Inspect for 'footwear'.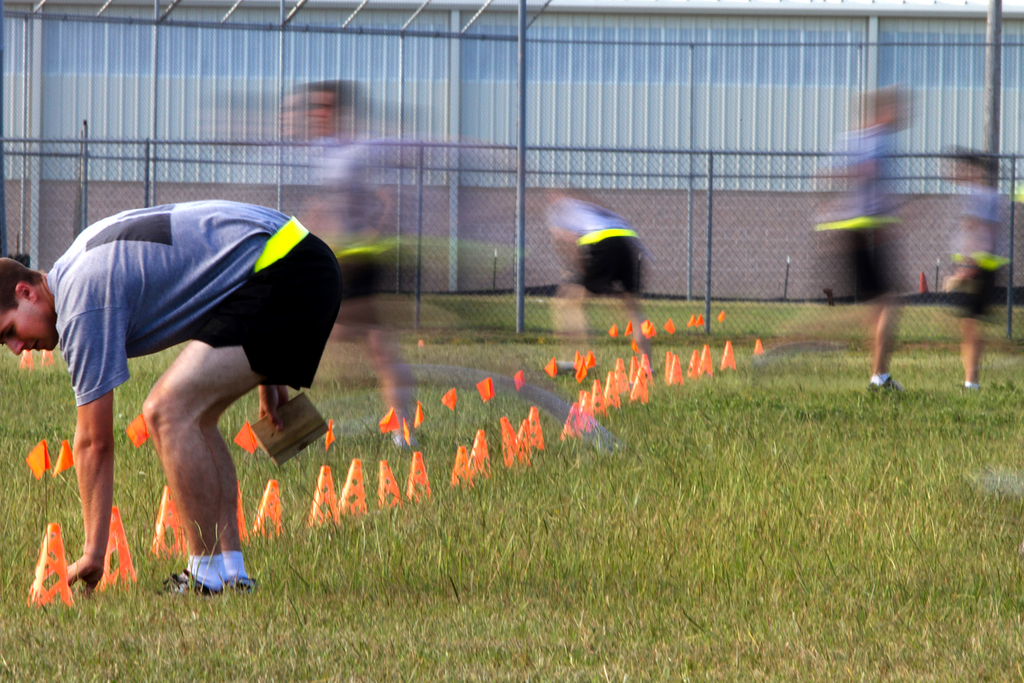
Inspection: <region>867, 375, 900, 395</region>.
